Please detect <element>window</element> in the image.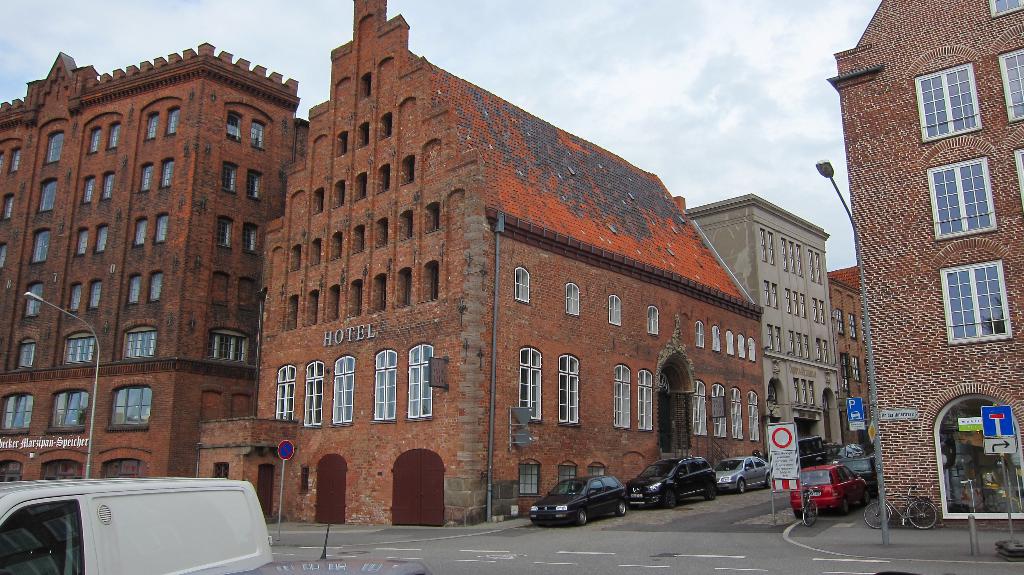
box=[348, 218, 369, 257].
